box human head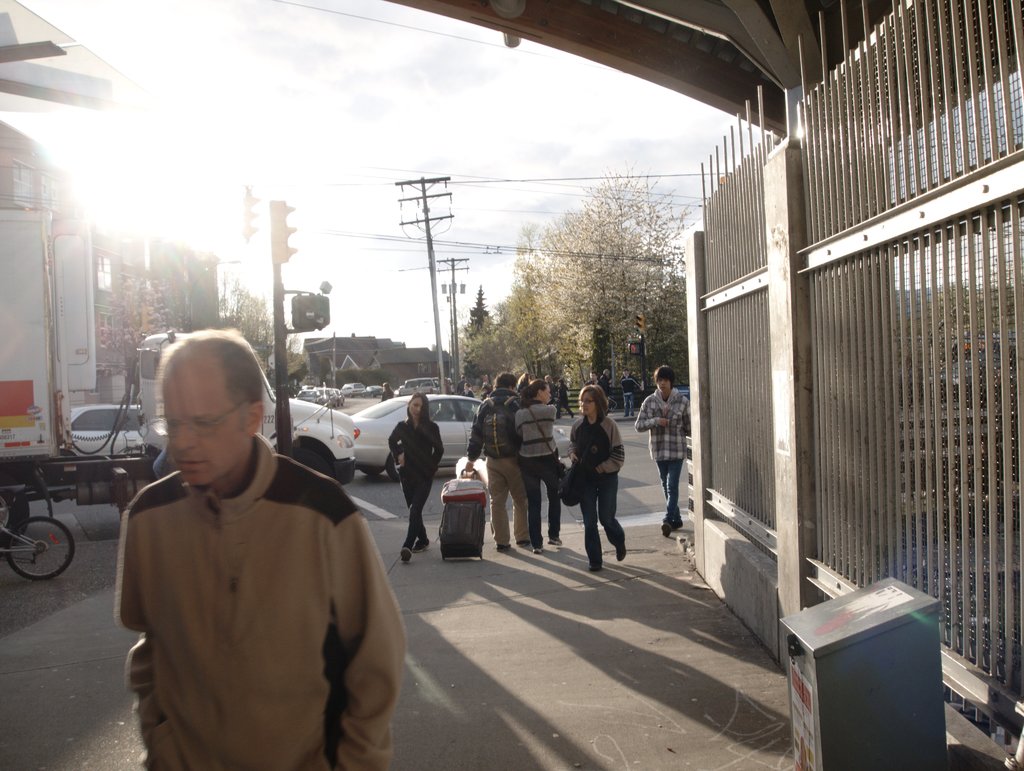
623, 365, 630, 375
